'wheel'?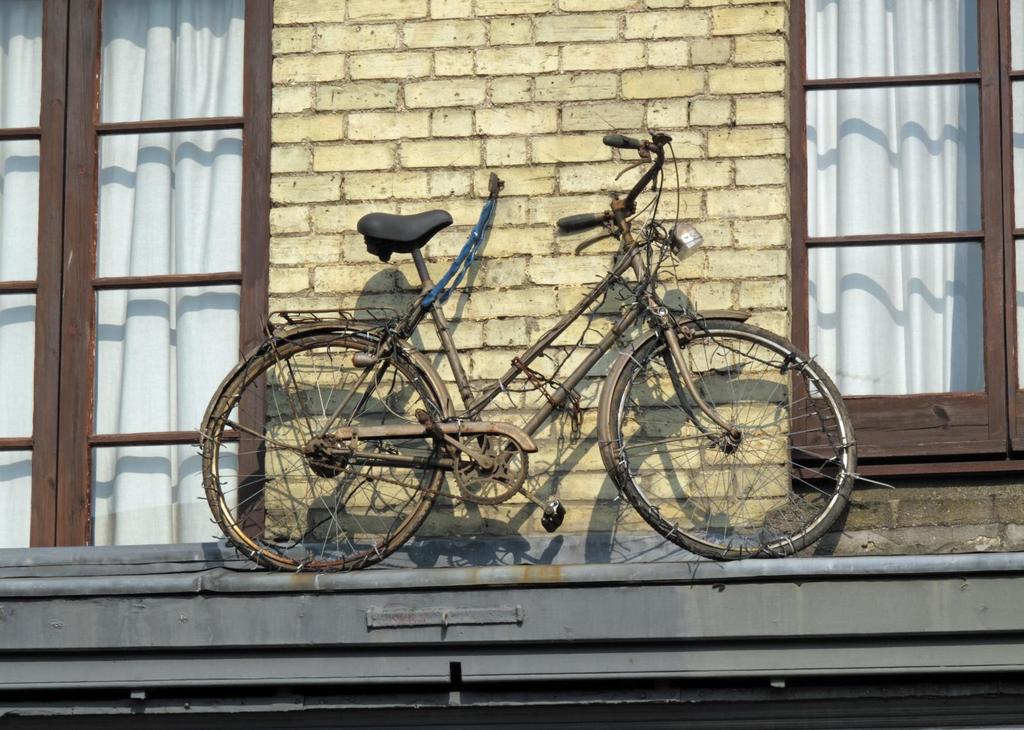
box=[609, 319, 857, 563]
